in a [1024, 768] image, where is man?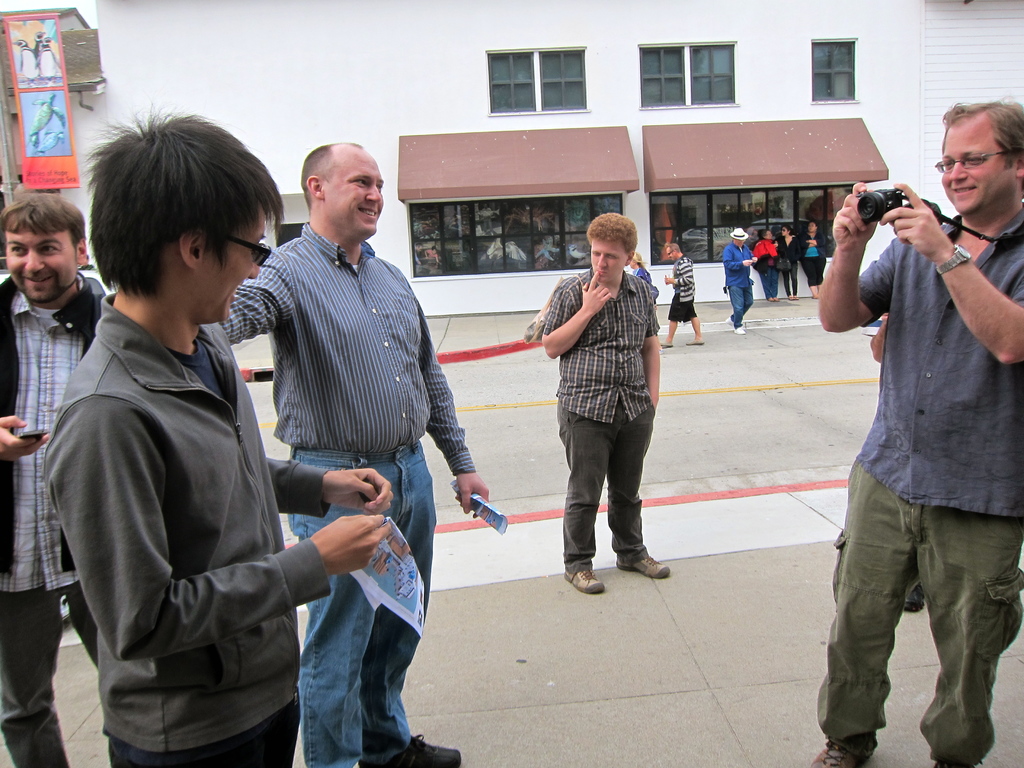
bbox=(44, 105, 394, 767).
